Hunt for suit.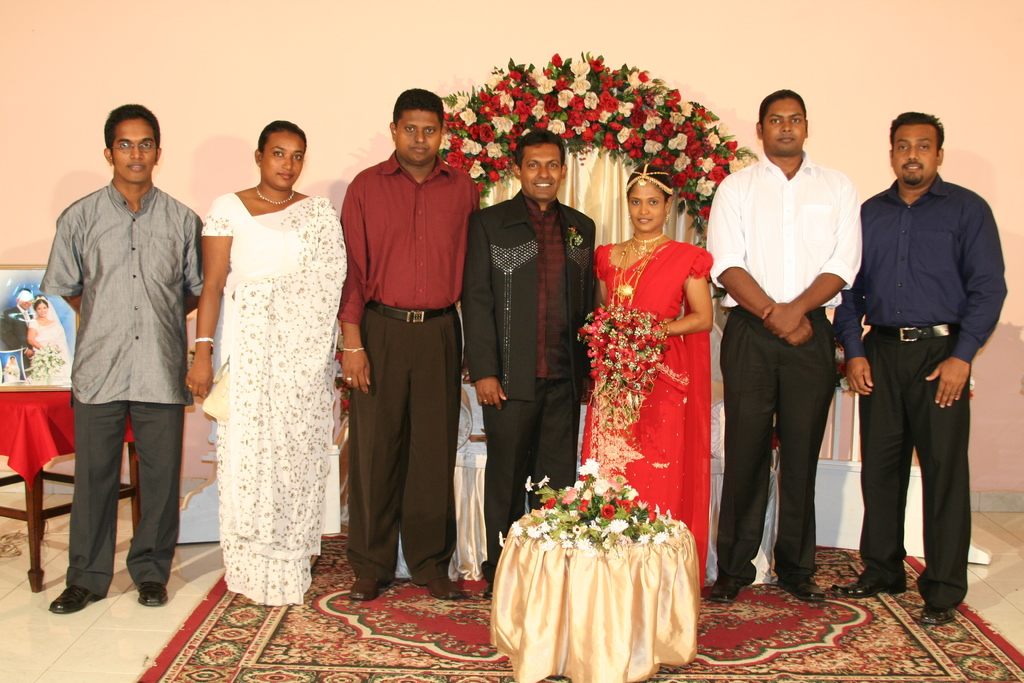
Hunted down at pyautogui.locateOnScreen(458, 190, 594, 579).
